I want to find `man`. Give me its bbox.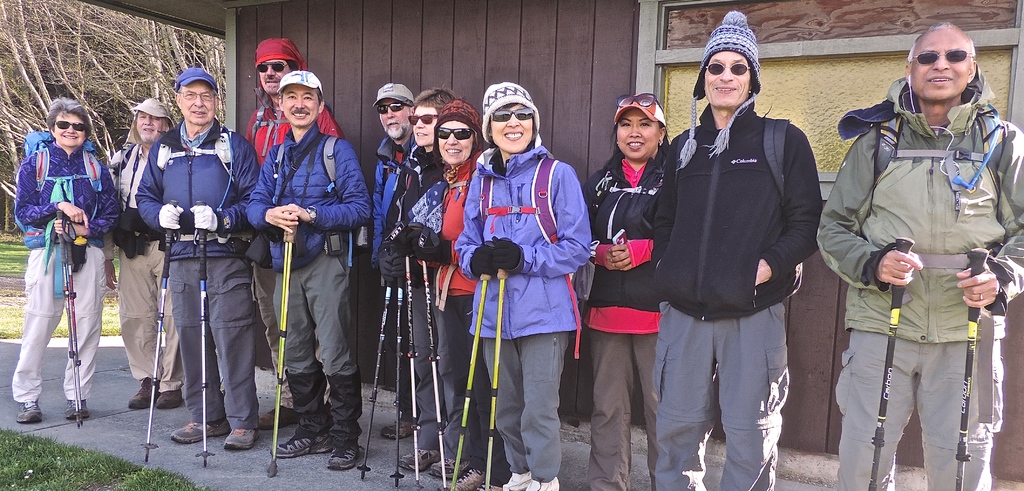
{"x1": 643, "y1": 19, "x2": 832, "y2": 490}.
